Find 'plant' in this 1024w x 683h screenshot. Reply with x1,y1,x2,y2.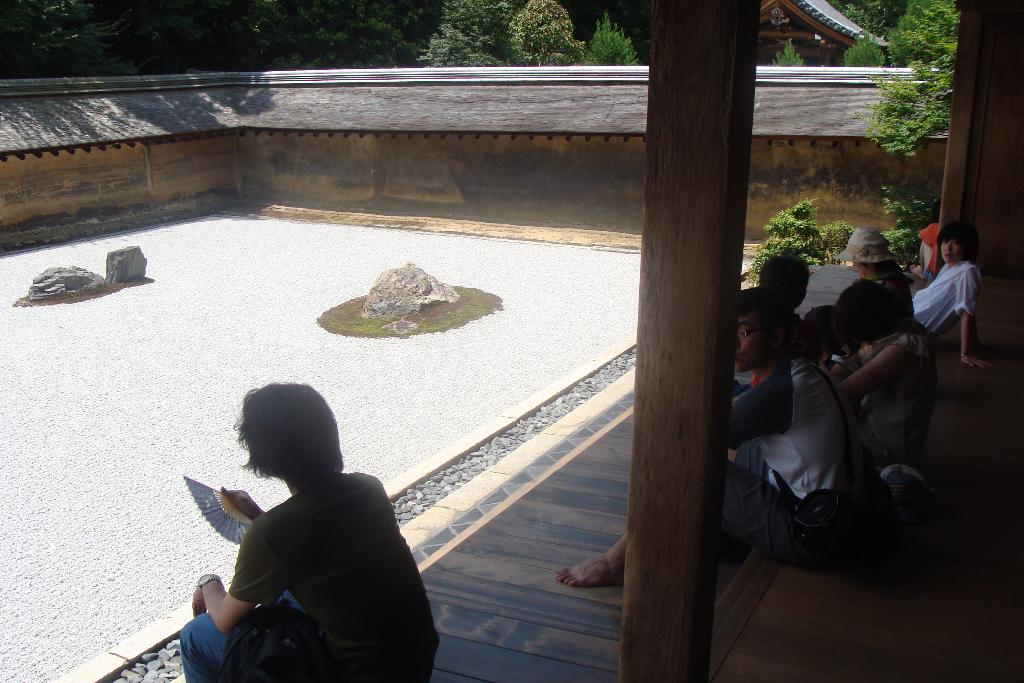
742,199,856,288.
